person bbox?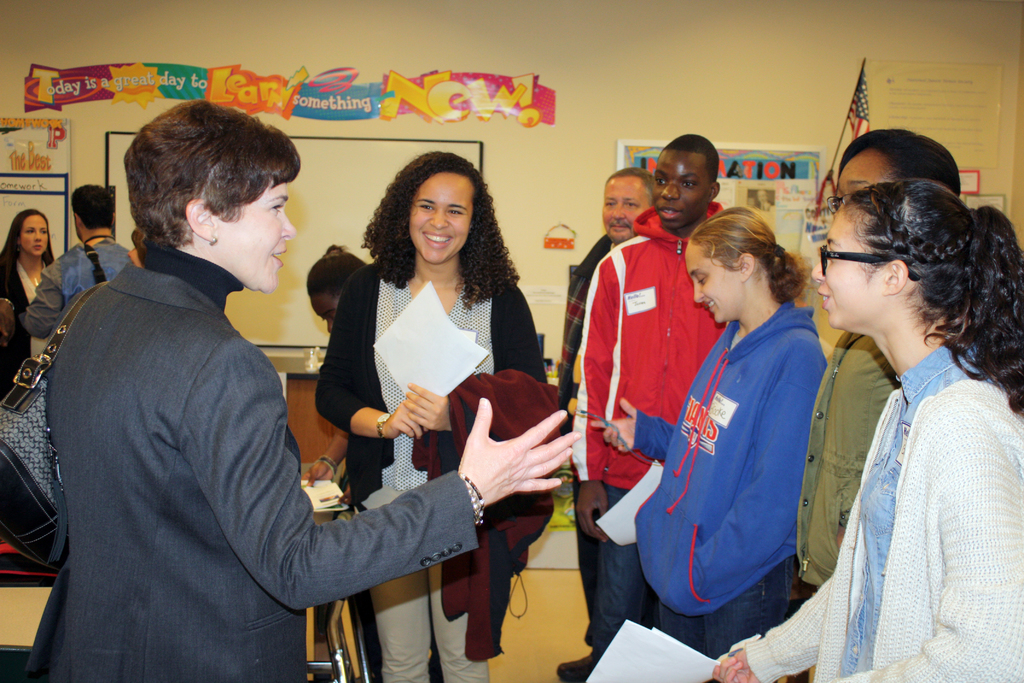
(left=0, top=204, right=56, bottom=397)
